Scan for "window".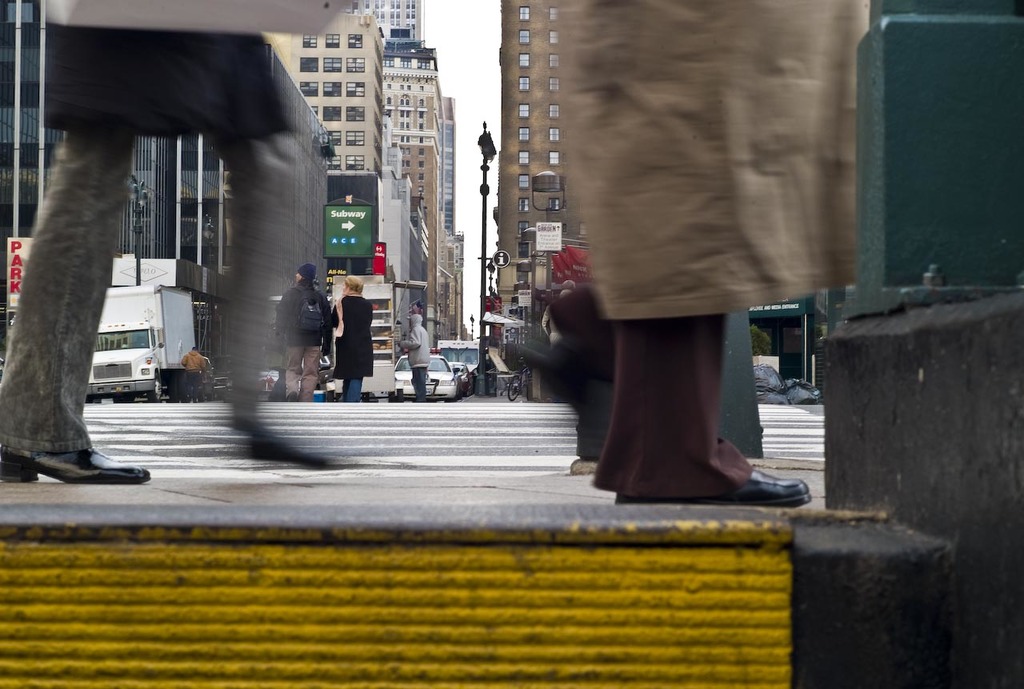
Scan result: [298, 83, 318, 98].
